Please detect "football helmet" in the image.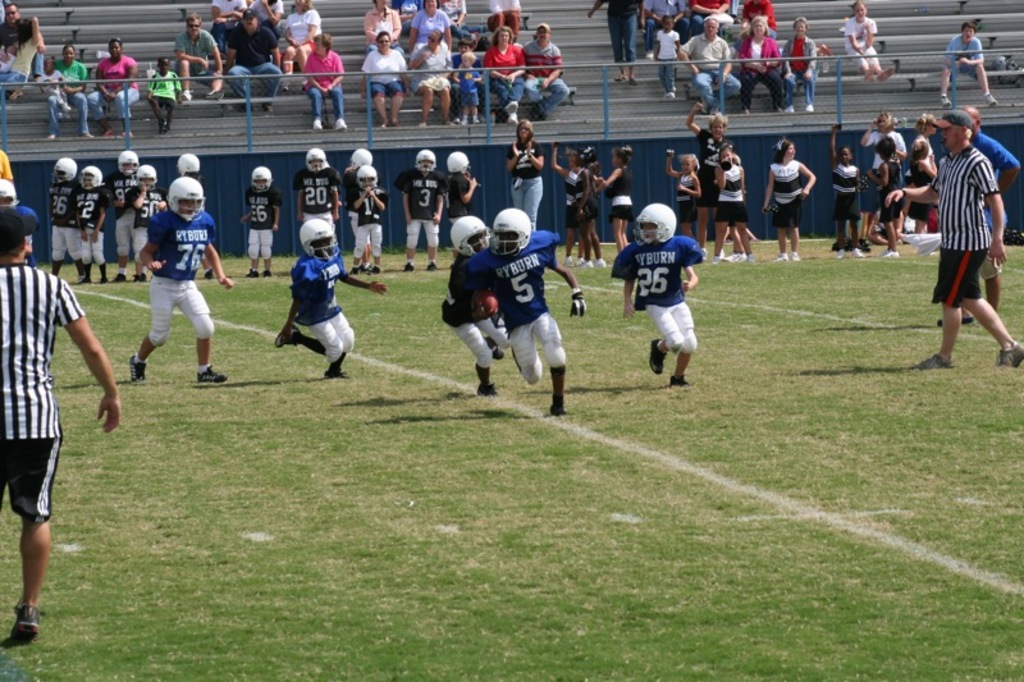
447:215:495:256.
